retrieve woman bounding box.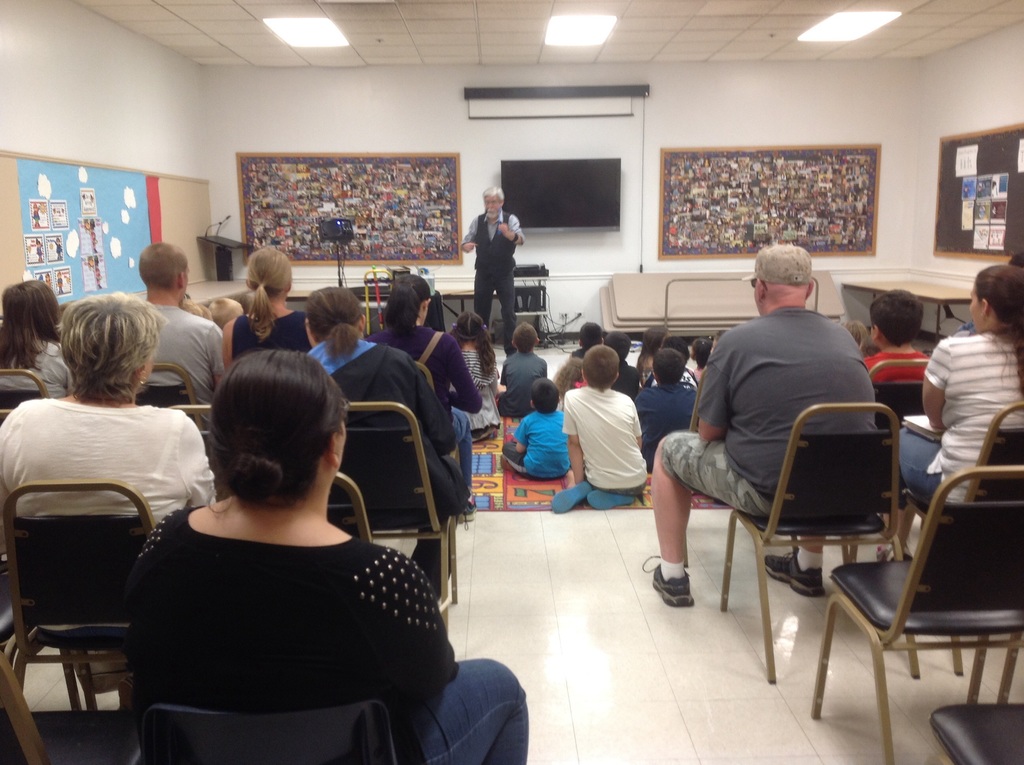
Bounding box: [x1=364, y1=266, x2=479, y2=513].
